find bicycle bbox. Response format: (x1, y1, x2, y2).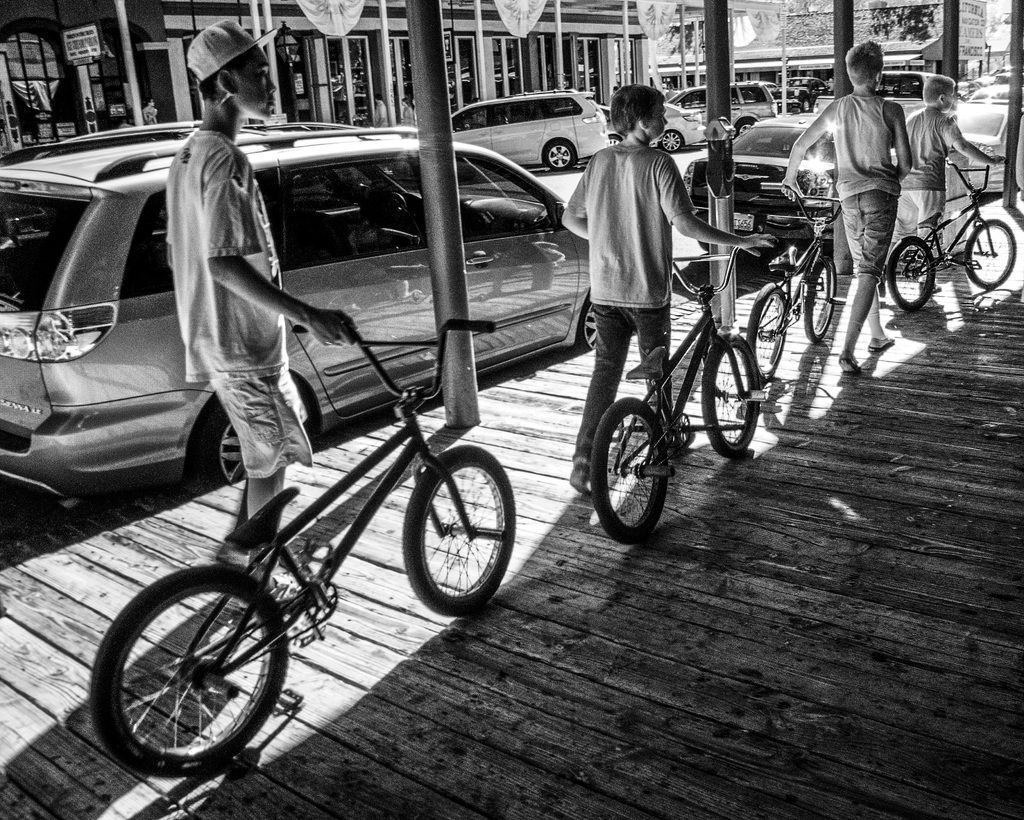
(884, 153, 1016, 310).
